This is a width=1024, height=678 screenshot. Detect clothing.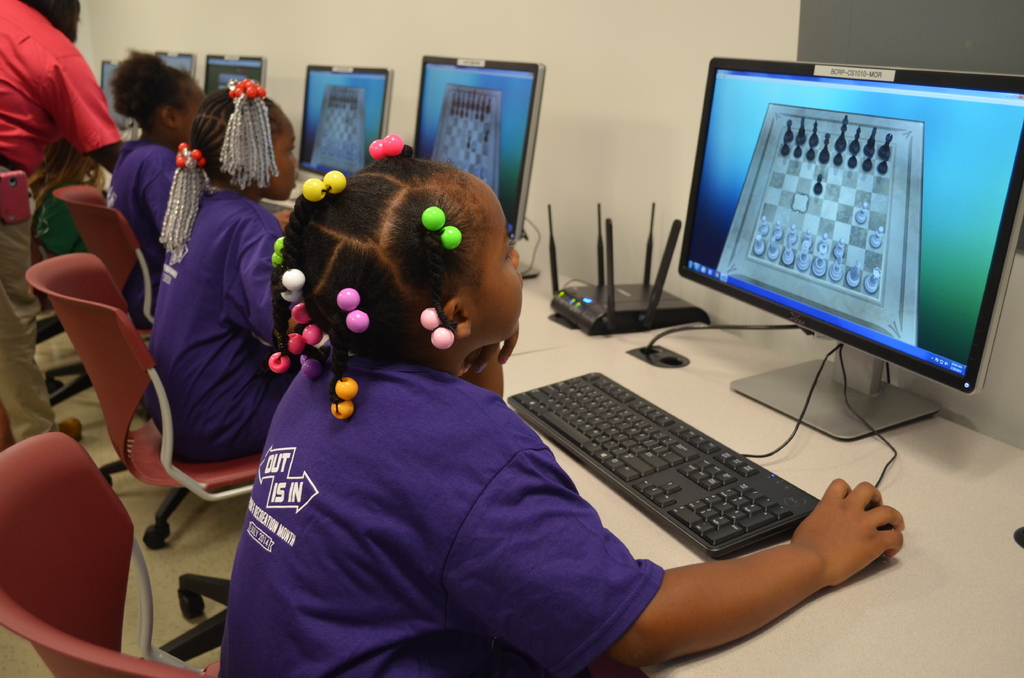
bbox(0, 0, 121, 436).
